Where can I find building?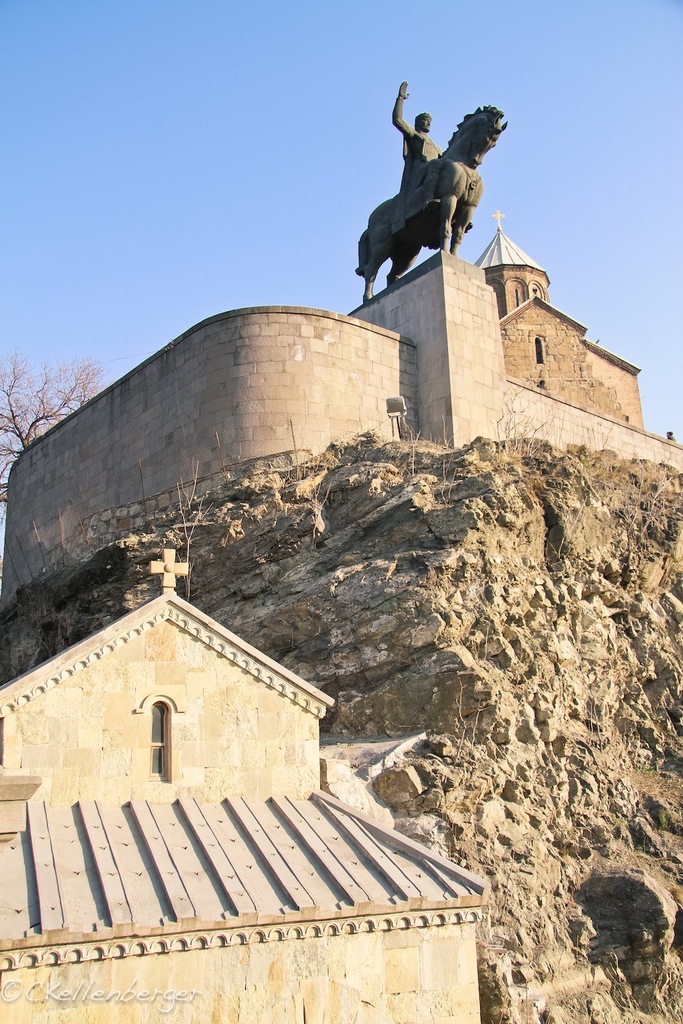
You can find it at (x1=477, y1=214, x2=646, y2=431).
